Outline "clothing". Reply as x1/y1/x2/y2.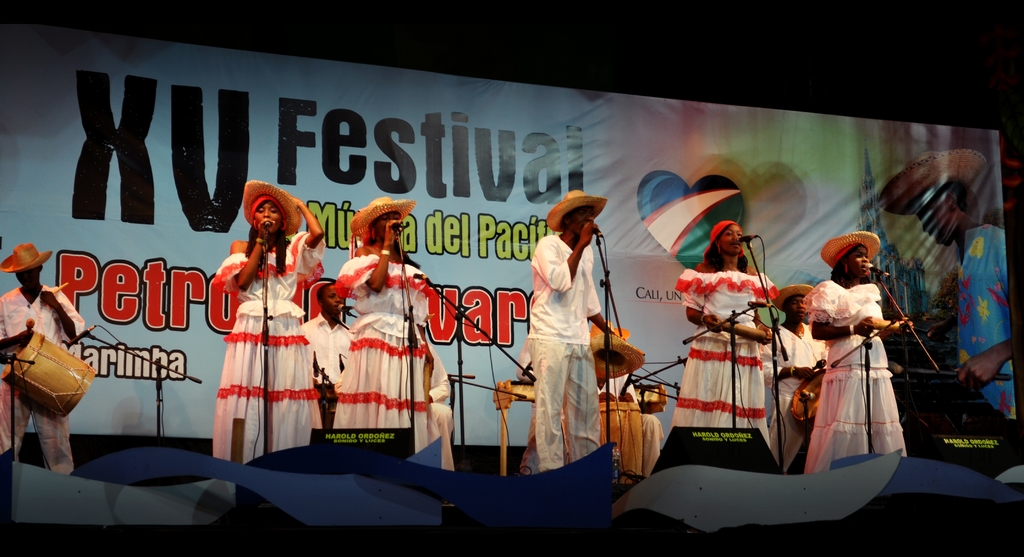
596/360/673/495.
